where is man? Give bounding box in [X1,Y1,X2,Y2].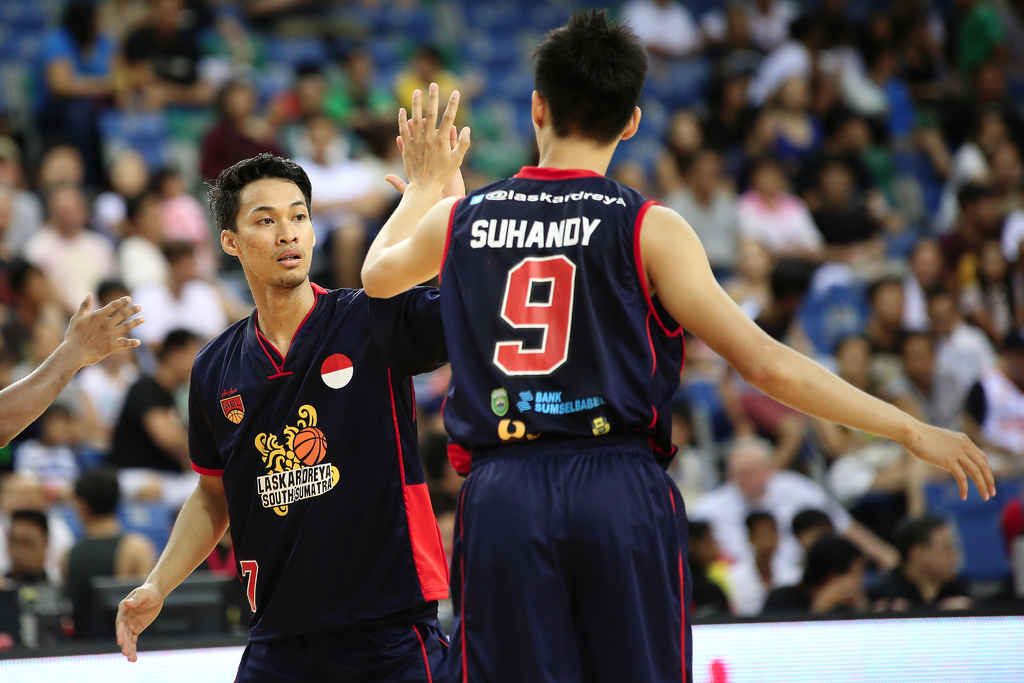
[357,6,996,682].
